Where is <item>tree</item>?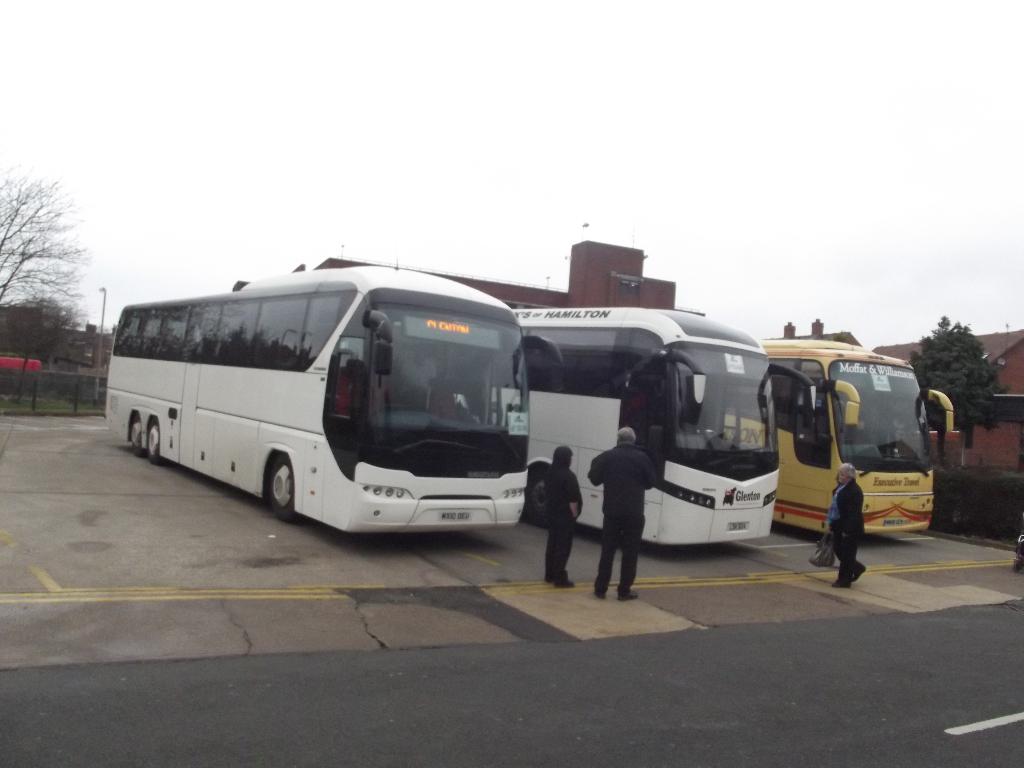
locate(0, 298, 67, 369).
